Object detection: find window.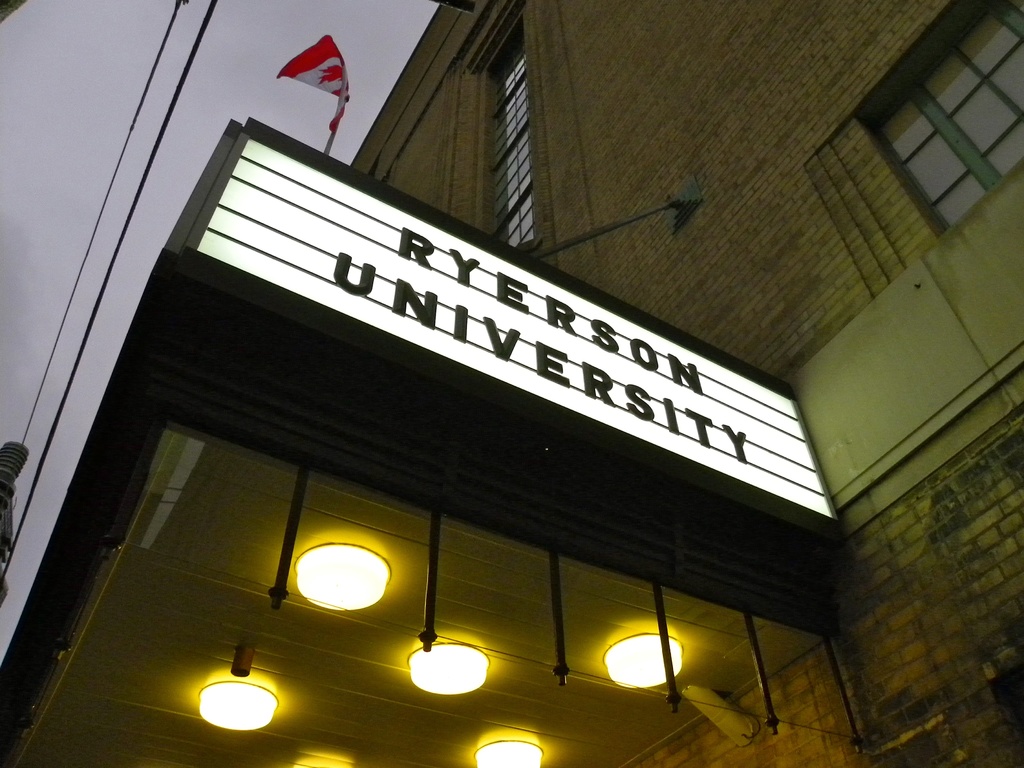
879, 39, 1018, 214.
